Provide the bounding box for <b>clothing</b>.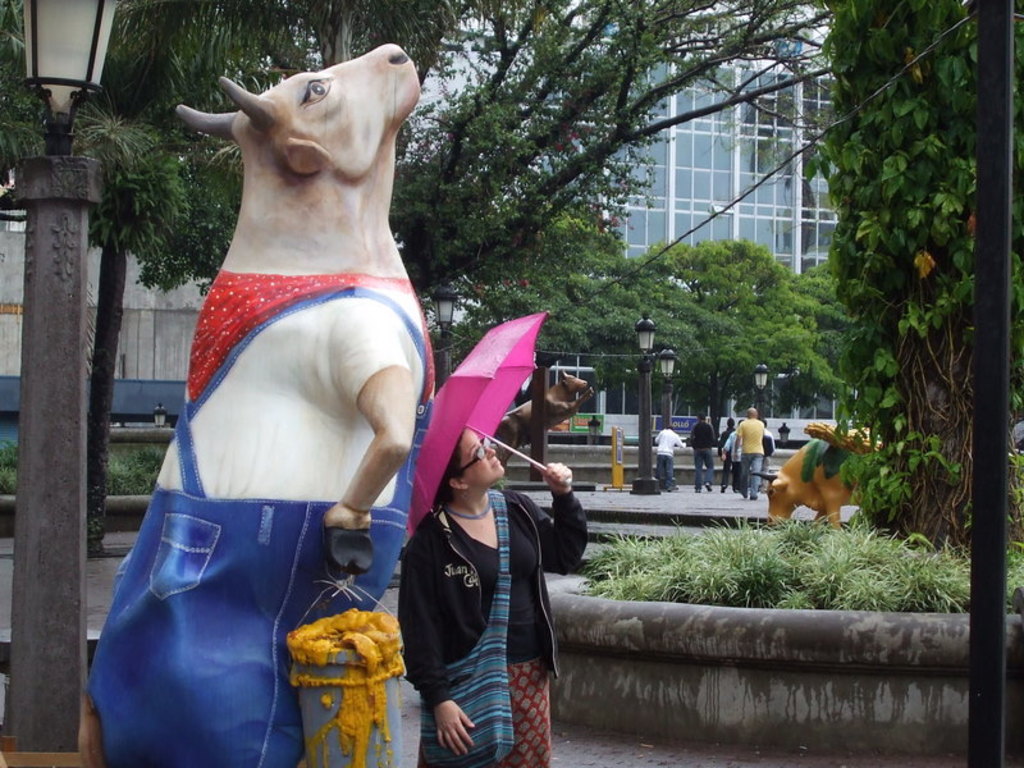
385 461 563 735.
